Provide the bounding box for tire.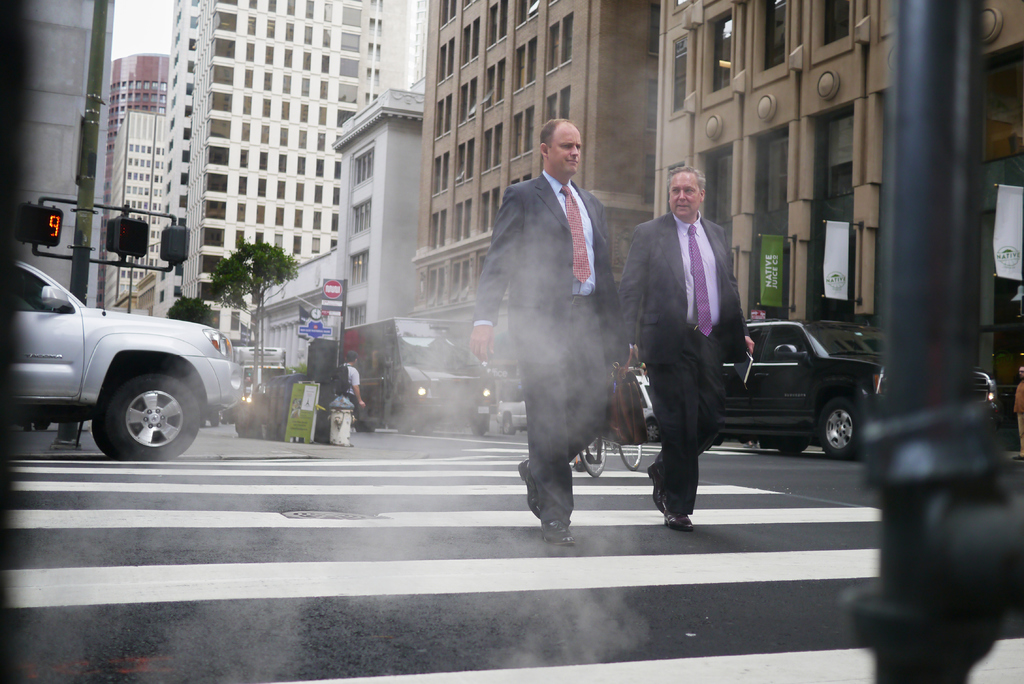
[left=618, top=437, right=639, bottom=467].
